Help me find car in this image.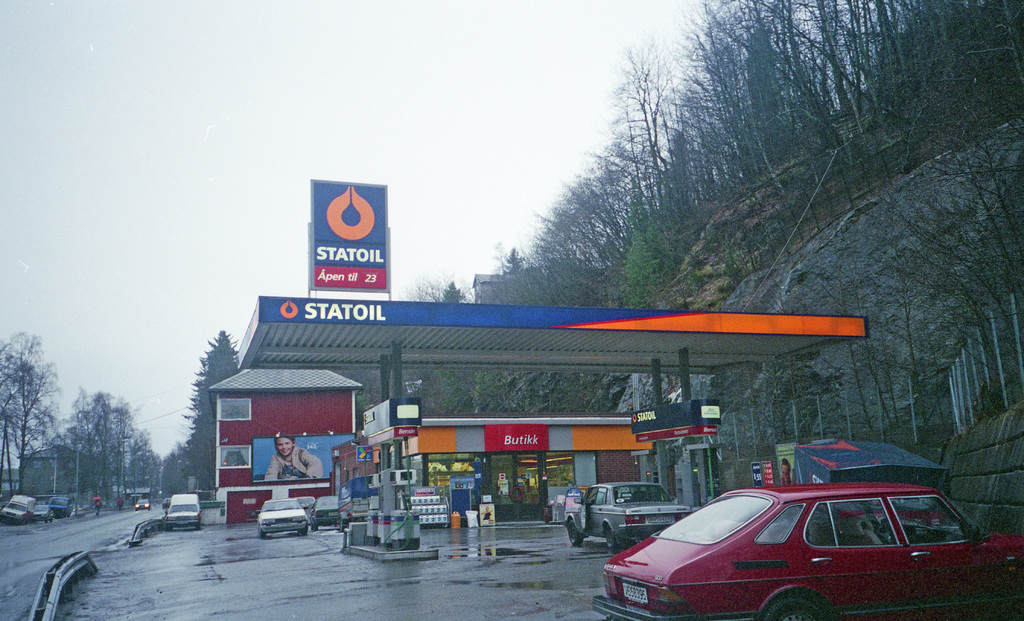
Found it: select_region(308, 494, 342, 535).
